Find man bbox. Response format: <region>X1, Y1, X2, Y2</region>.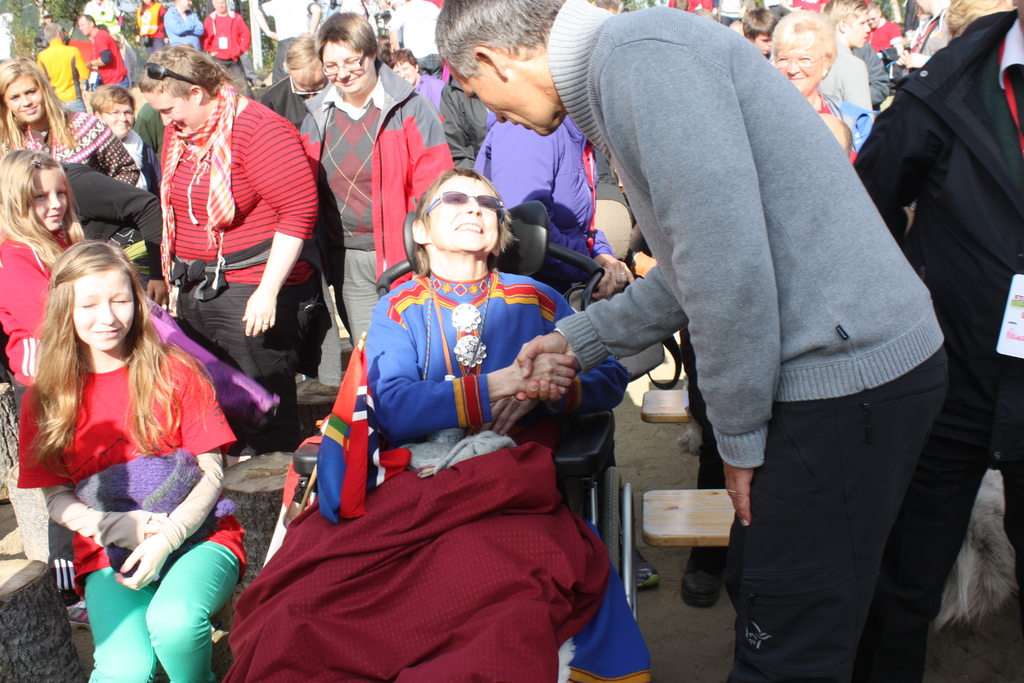
<region>513, 13, 966, 646</region>.
